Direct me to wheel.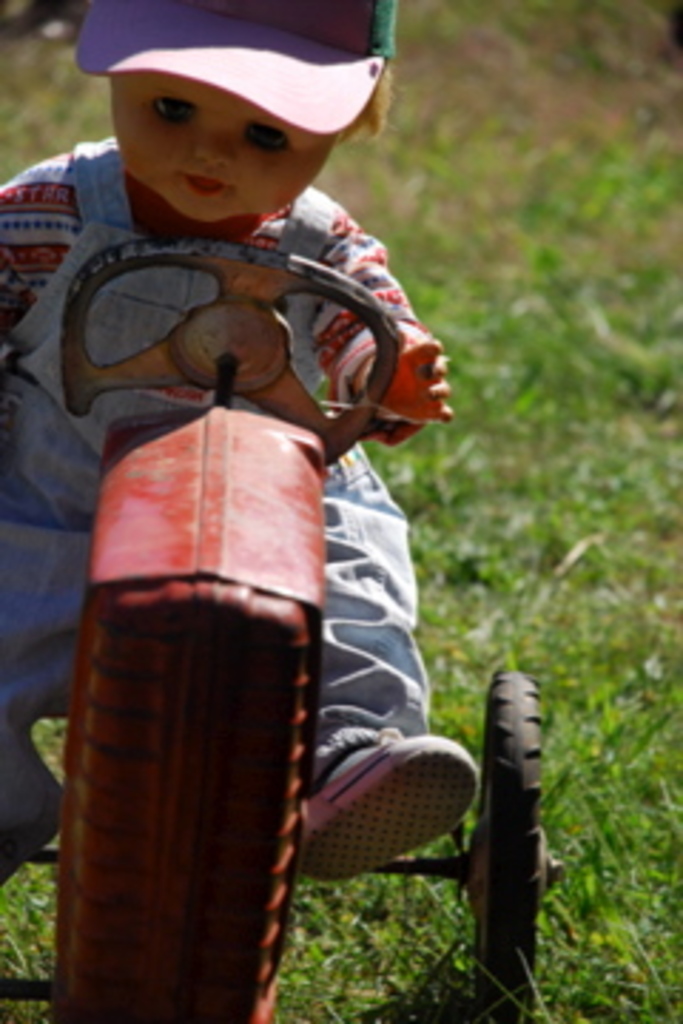
Direction: 65 228 393 466.
